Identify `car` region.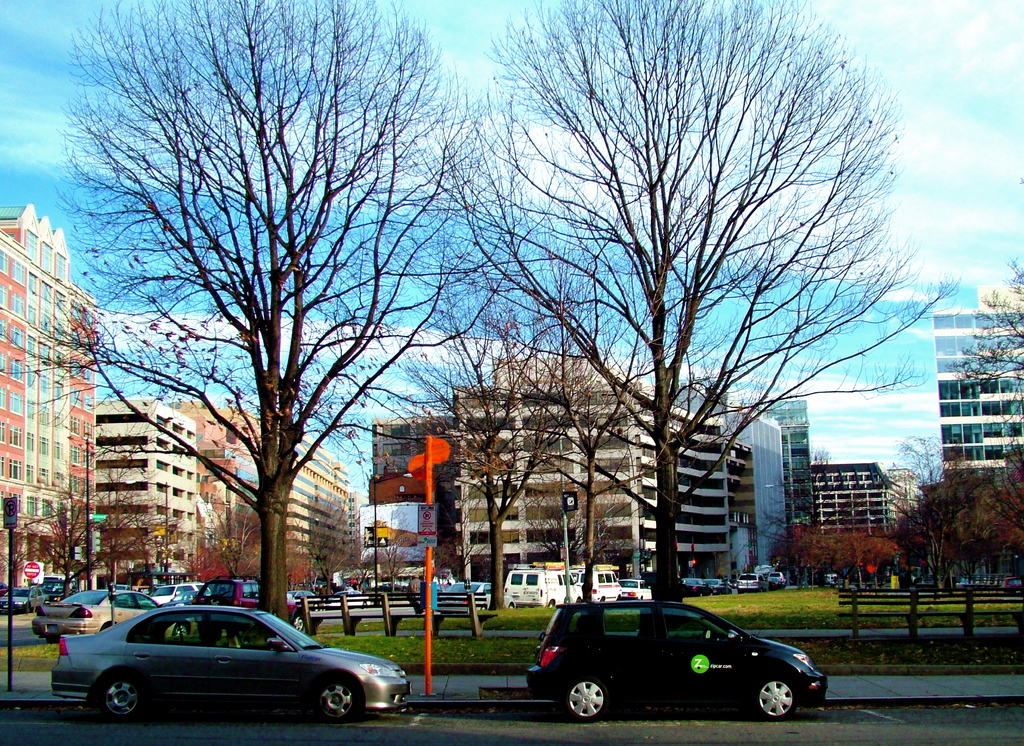
Region: <box>762,576,780,590</box>.
